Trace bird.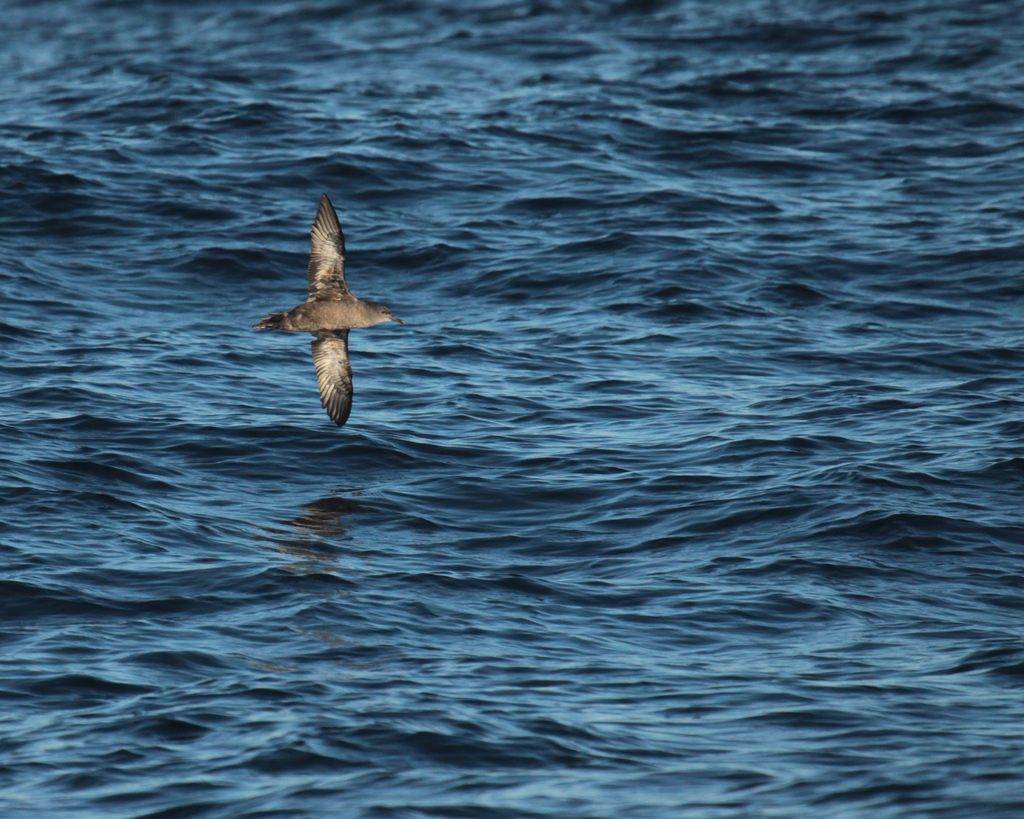
Traced to pyautogui.locateOnScreen(246, 194, 416, 437).
